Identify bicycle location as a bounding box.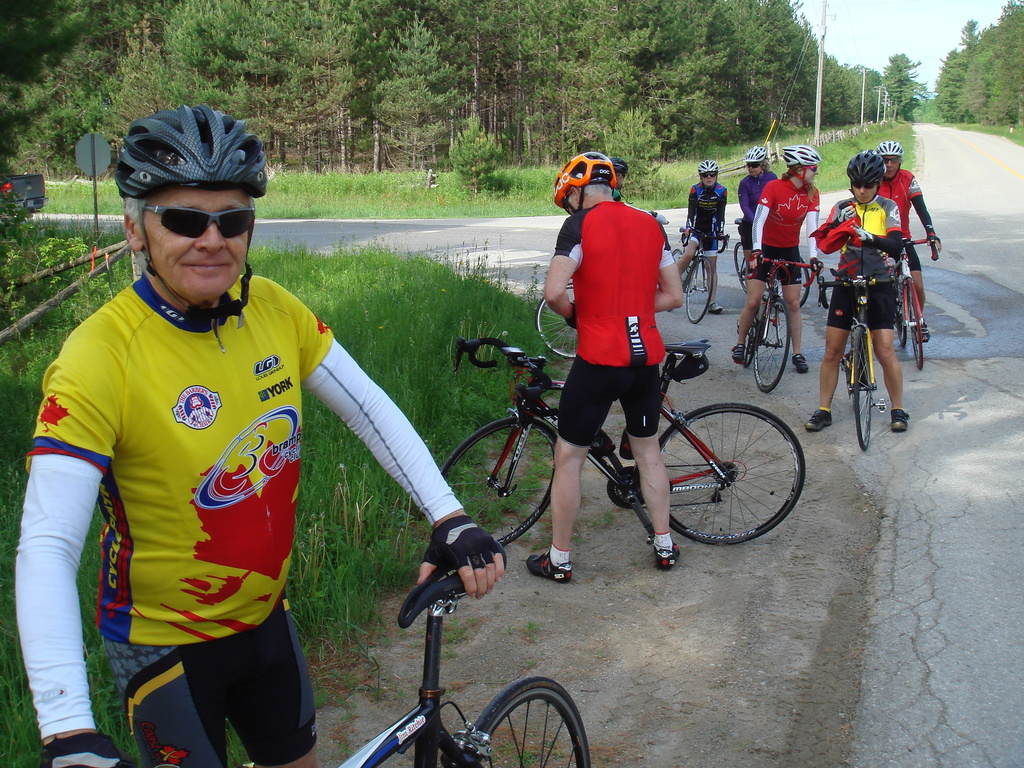
x1=334, y1=562, x2=589, y2=767.
